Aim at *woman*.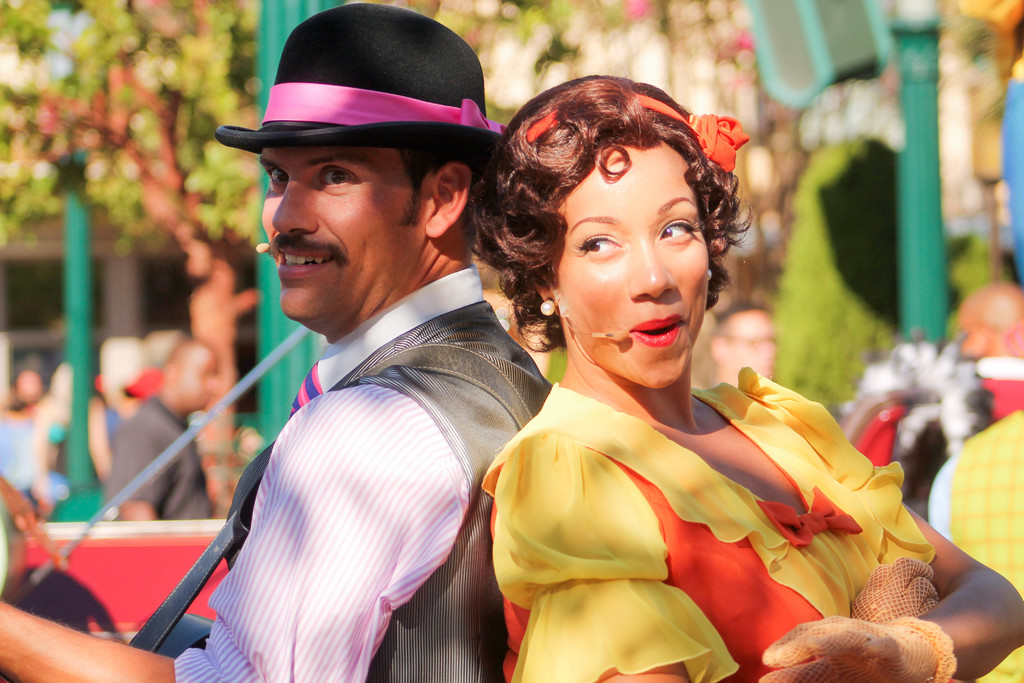
Aimed at {"left": 454, "top": 83, "right": 882, "bottom": 657}.
